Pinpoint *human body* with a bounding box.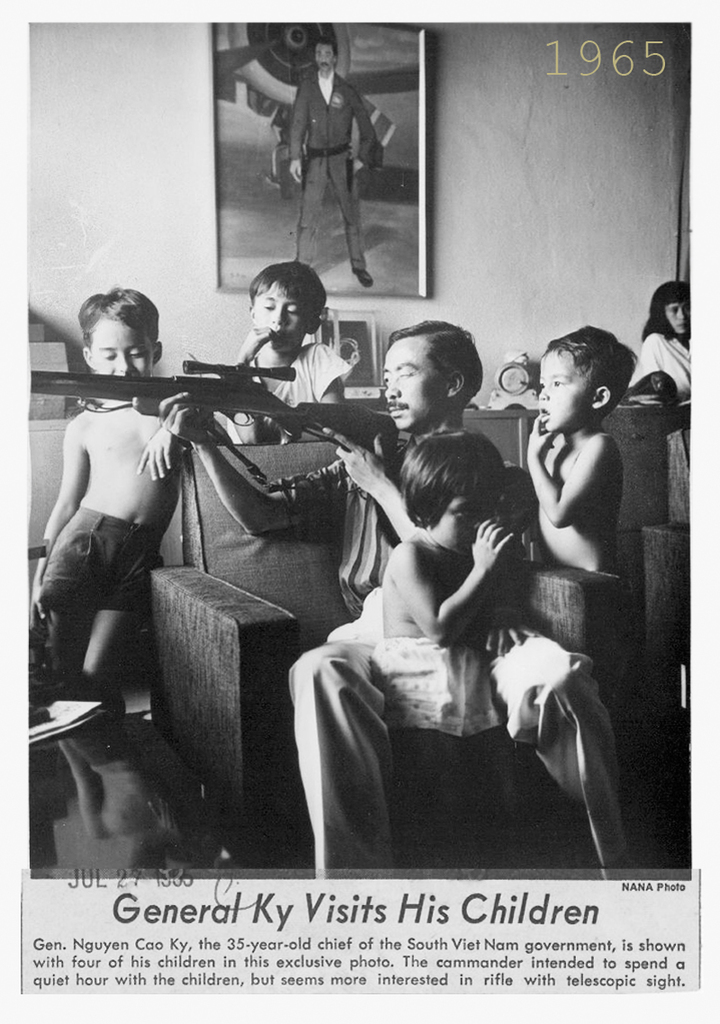
[210, 259, 353, 448].
